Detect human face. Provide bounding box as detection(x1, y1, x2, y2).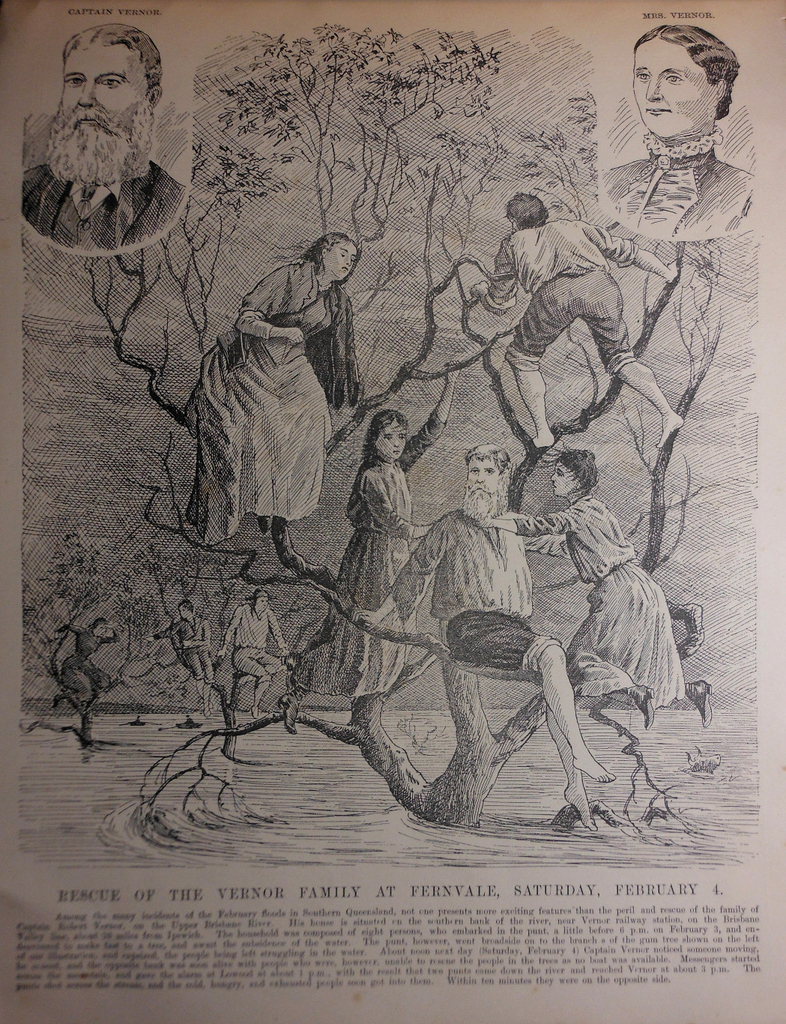
detection(631, 39, 716, 139).
